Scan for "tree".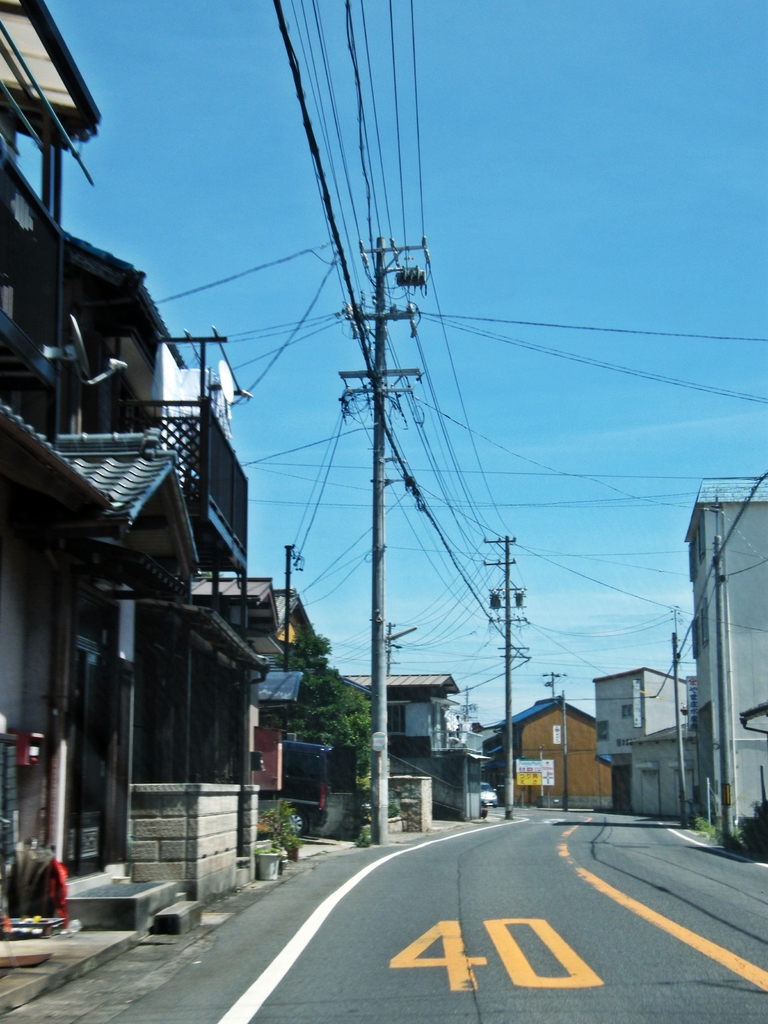
Scan result: <region>273, 622, 381, 830</region>.
